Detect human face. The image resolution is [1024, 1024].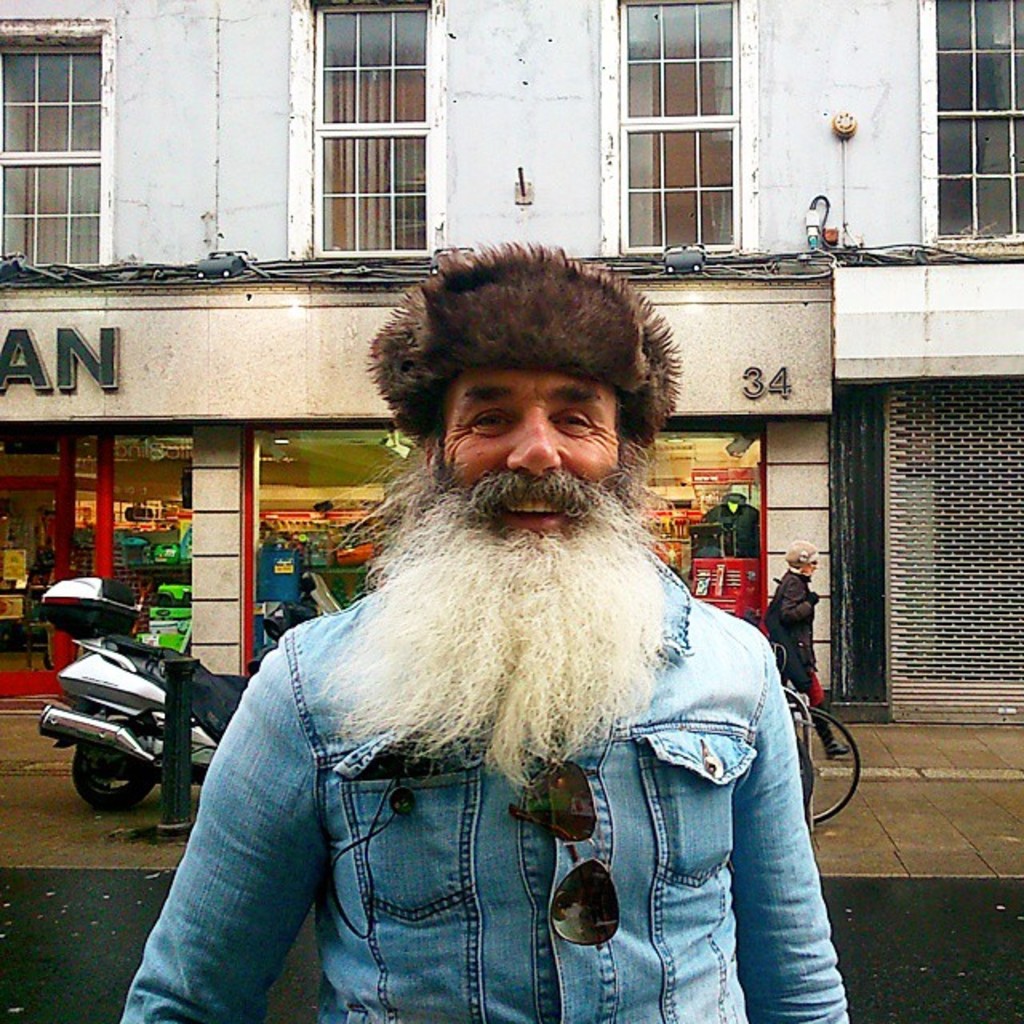
x1=440 y1=358 x2=624 y2=533.
